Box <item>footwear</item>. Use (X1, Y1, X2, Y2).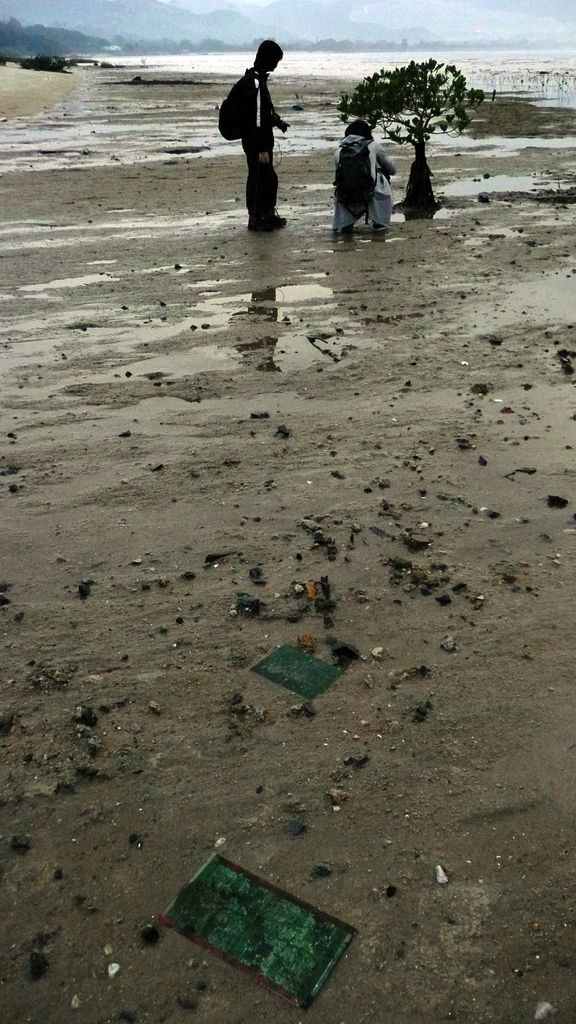
(337, 223, 353, 237).
